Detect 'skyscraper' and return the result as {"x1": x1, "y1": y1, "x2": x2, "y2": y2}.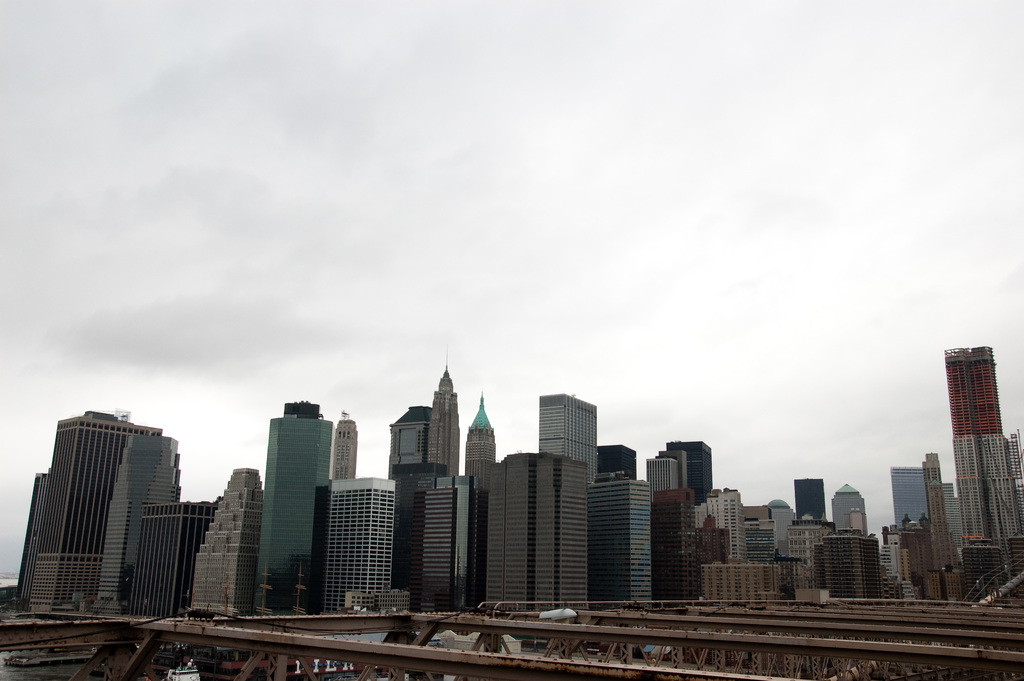
{"x1": 323, "y1": 395, "x2": 362, "y2": 486}.
